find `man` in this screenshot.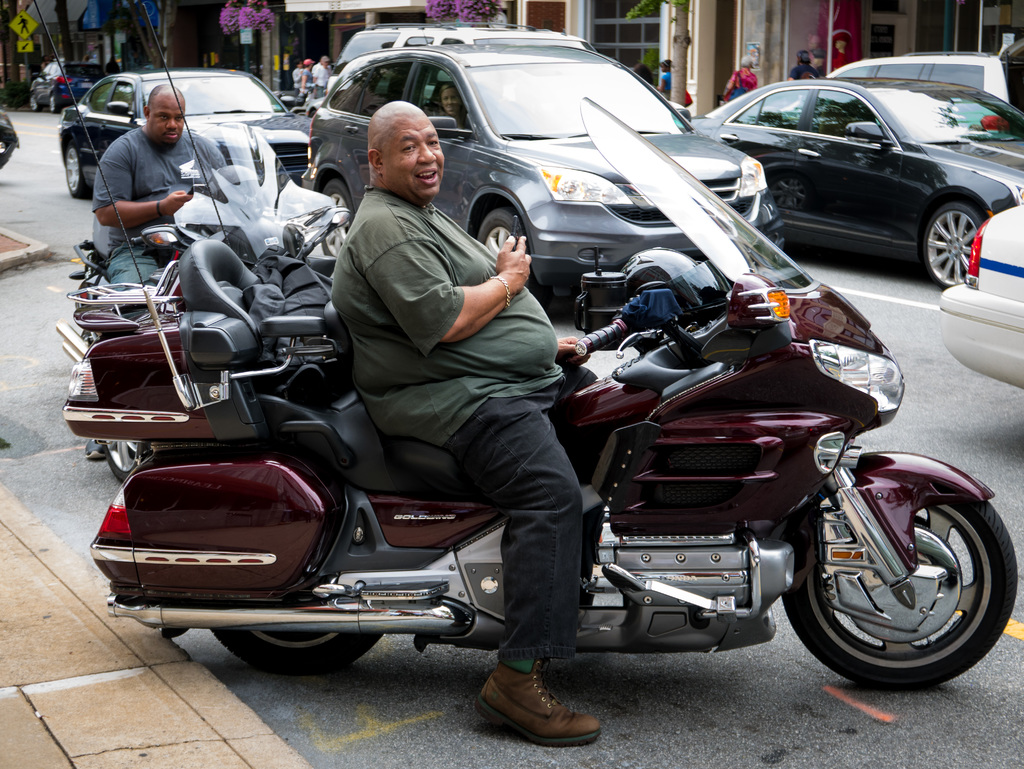
The bounding box for `man` is rect(312, 53, 335, 94).
